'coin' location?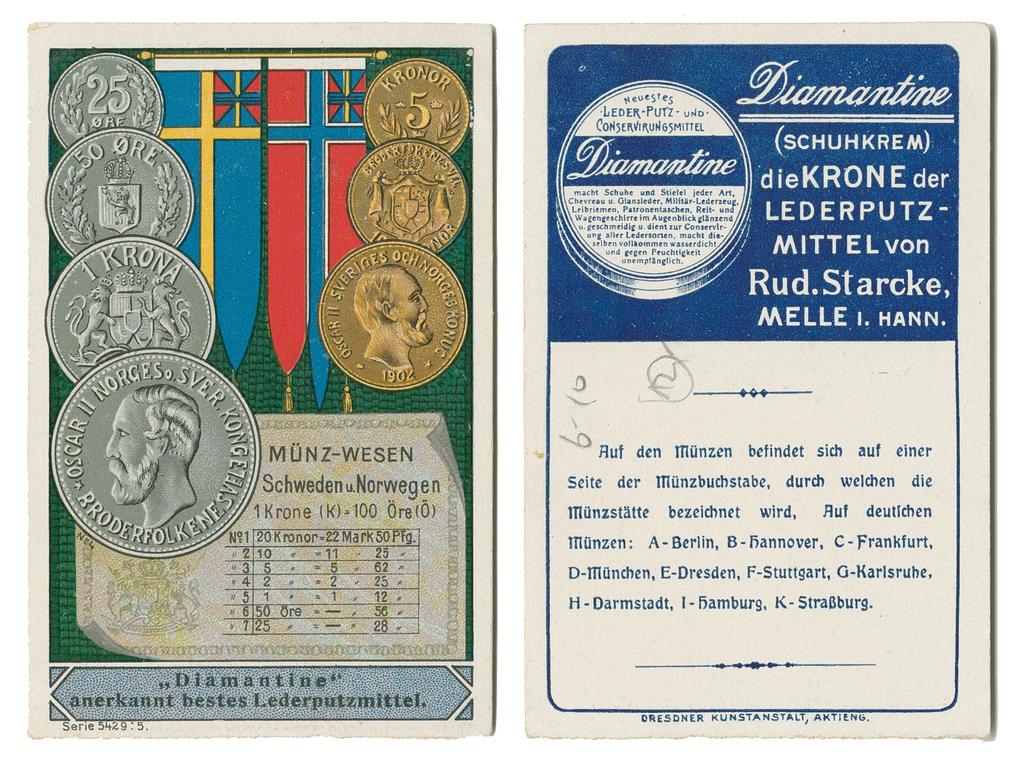
pyautogui.locateOnScreen(52, 345, 264, 559)
